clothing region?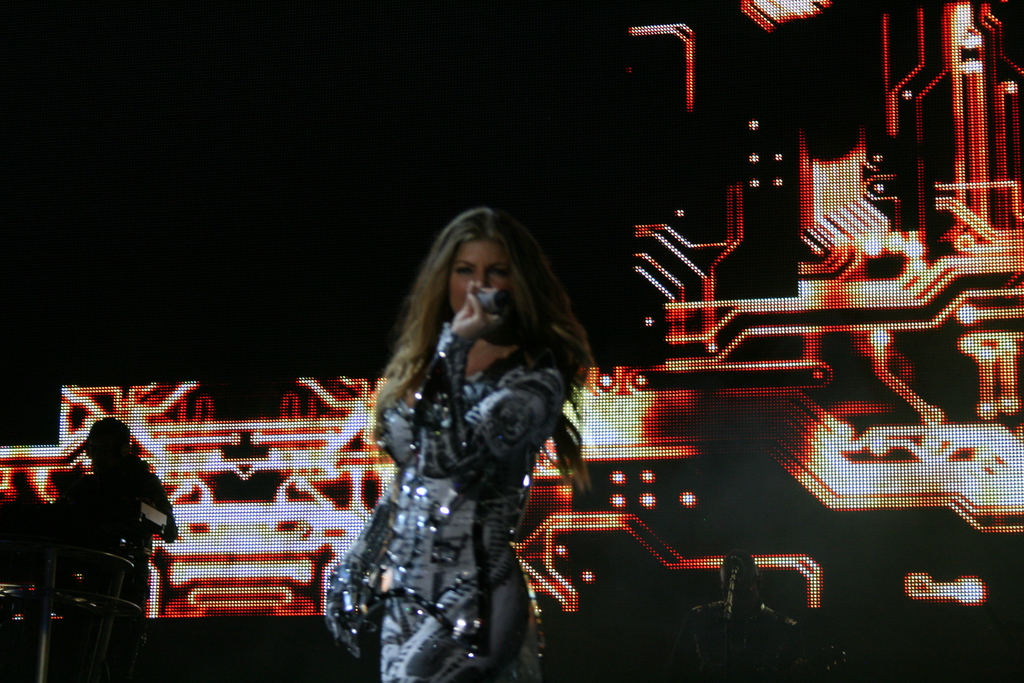
329:325:566:682
